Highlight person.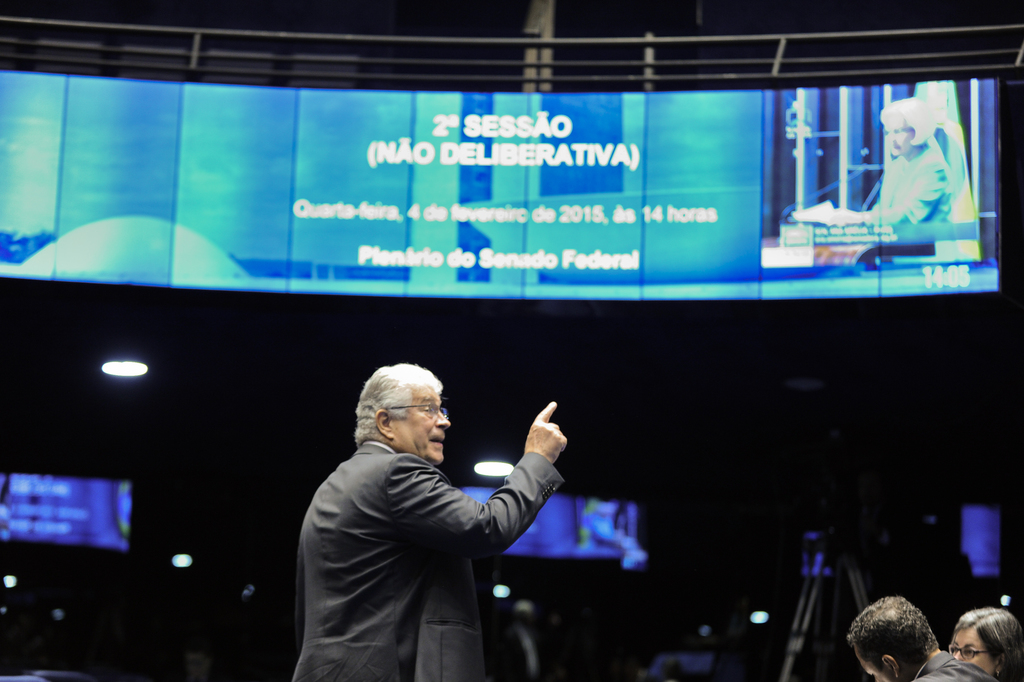
Highlighted region: (x1=295, y1=343, x2=580, y2=665).
